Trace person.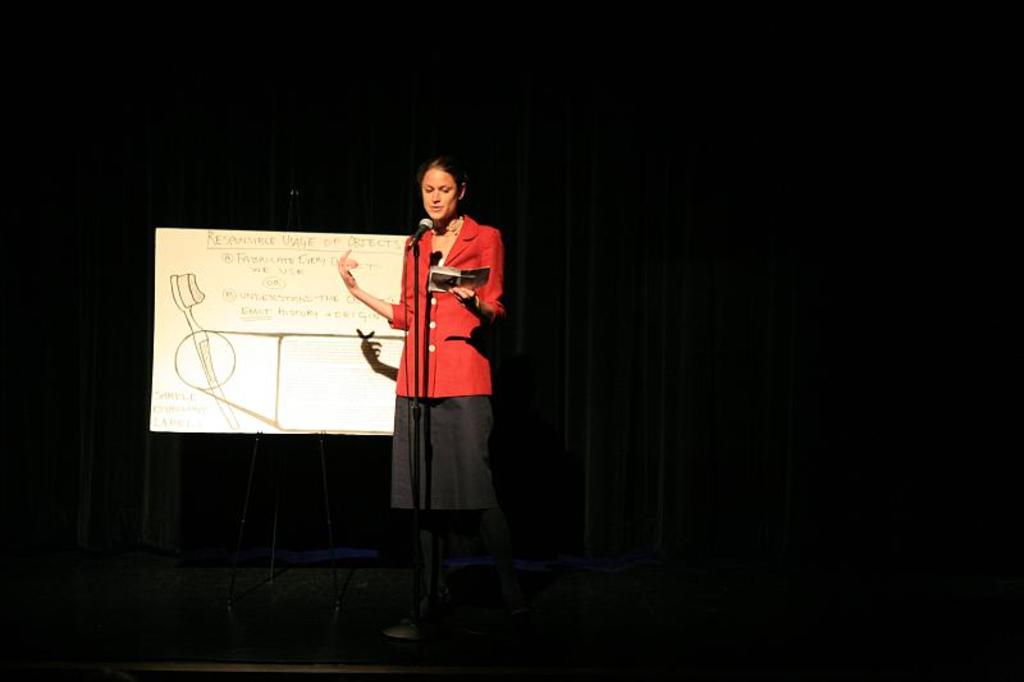
Traced to 357, 160, 503, 642.
